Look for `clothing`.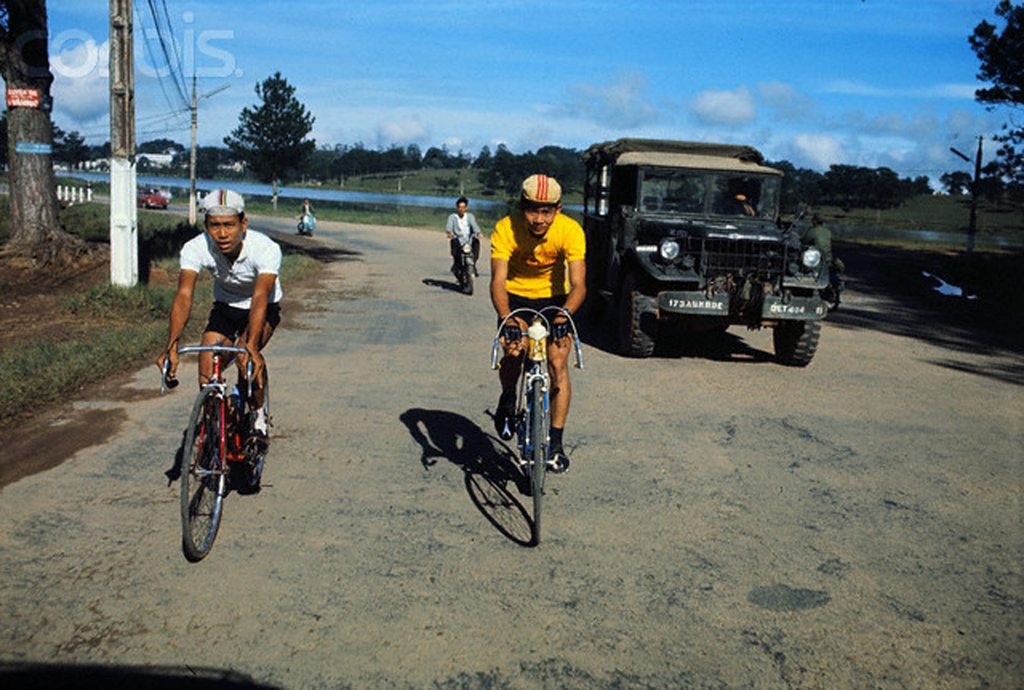
Found: [left=445, top=216, right=484, bottom=266].
